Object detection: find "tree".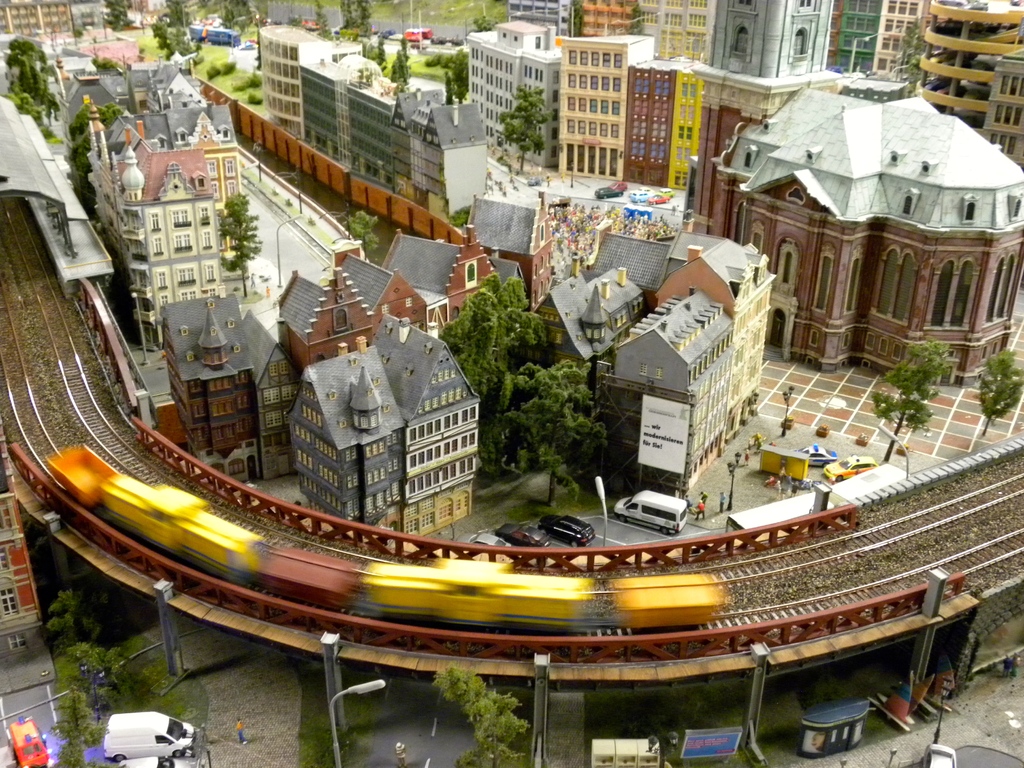
(493, 82, 555, 177).
